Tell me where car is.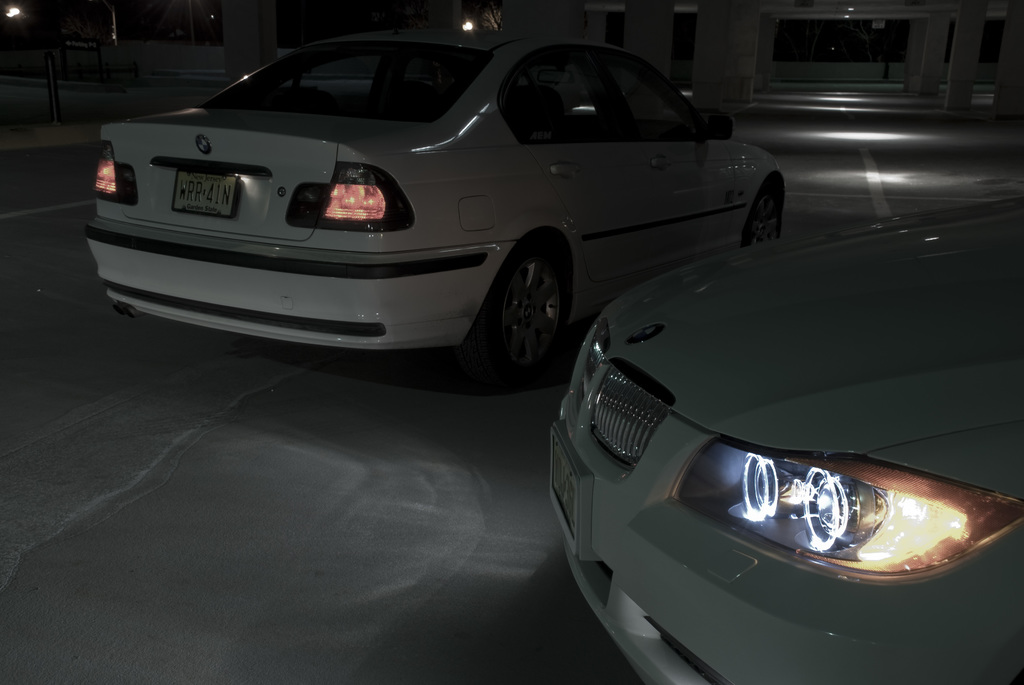
car is at x1=550 y1=192 x2=1023 y2=684.
